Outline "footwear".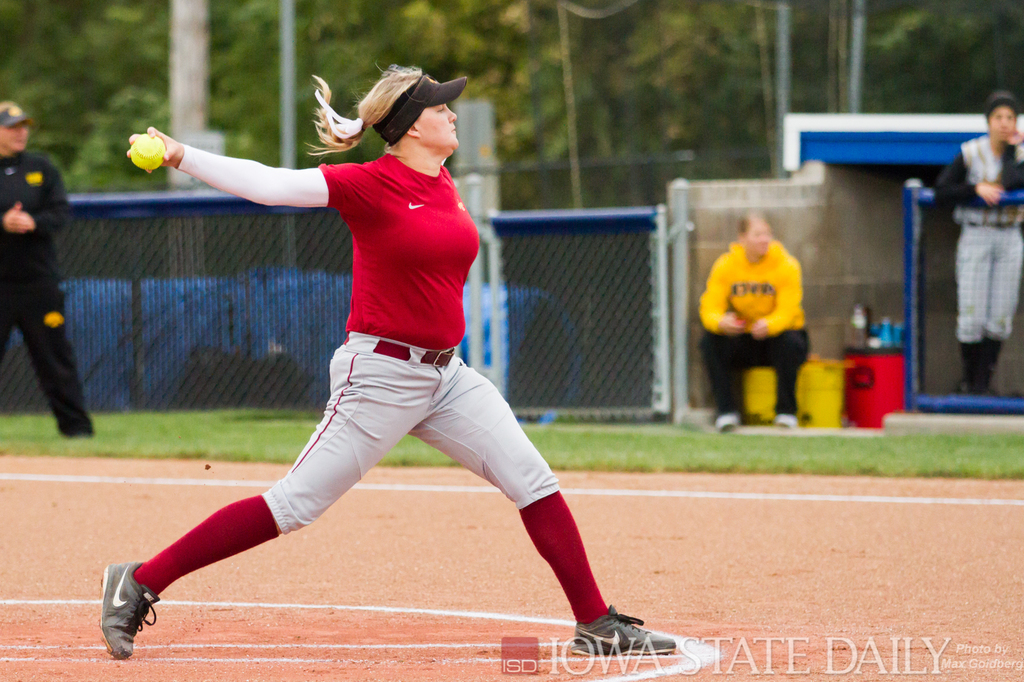
Outline: {"x1": 714, "y1": 409, "x2": 742, "y2": 435}.
